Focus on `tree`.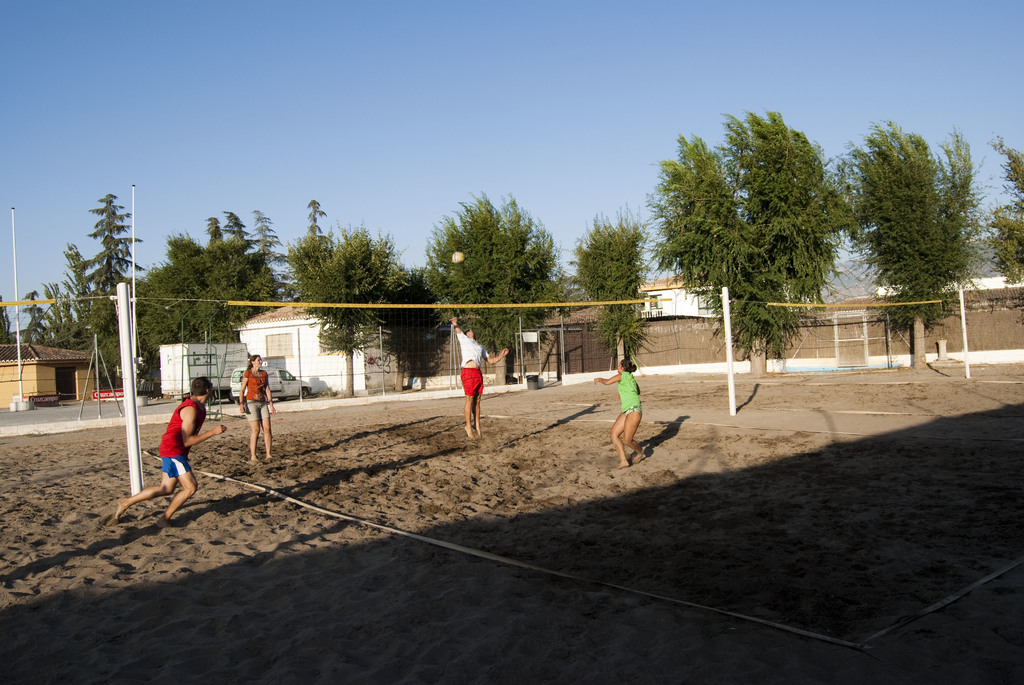
Focused at 204:214:220:254.
